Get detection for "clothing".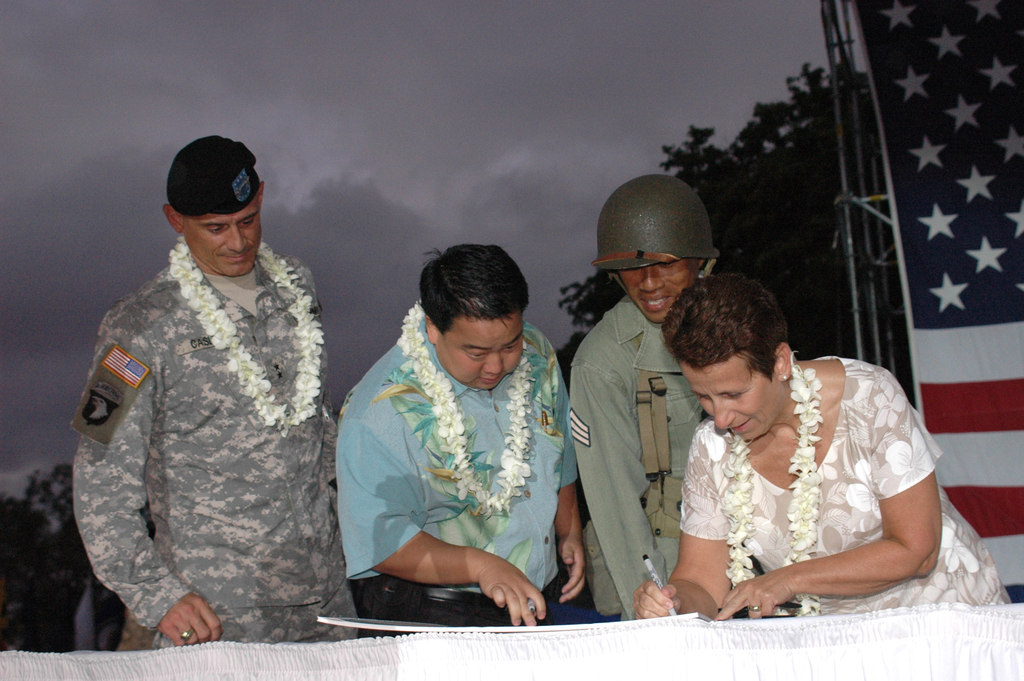
Detection: (left=65, top=198, right=352, bottom=643).
